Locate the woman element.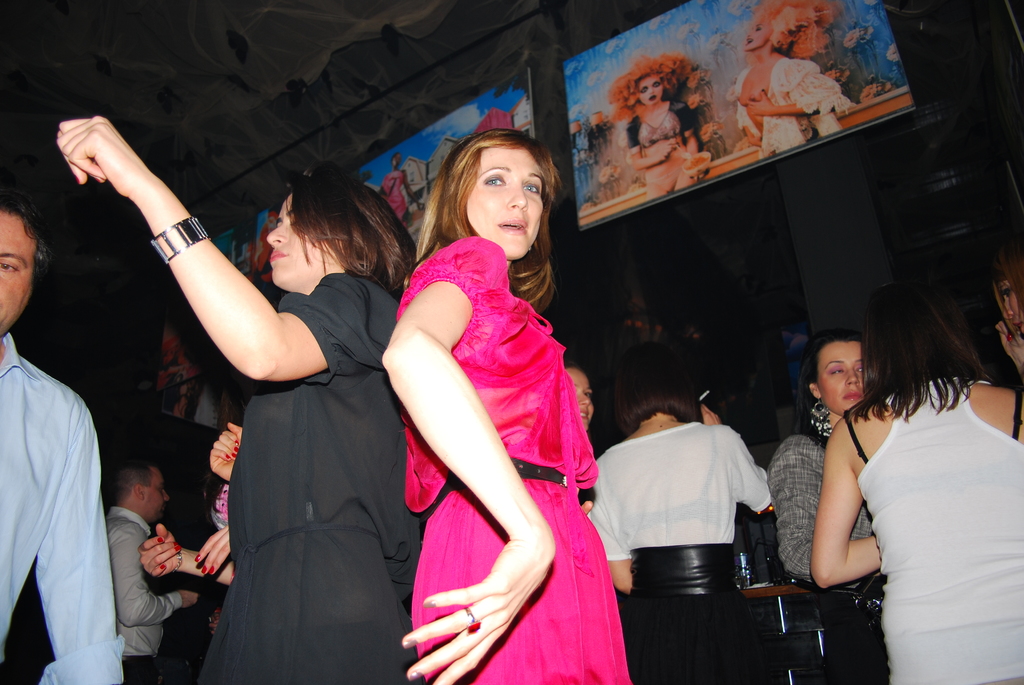
Element bbox: (x1=58, y1=109, x2=414, y2=684).
